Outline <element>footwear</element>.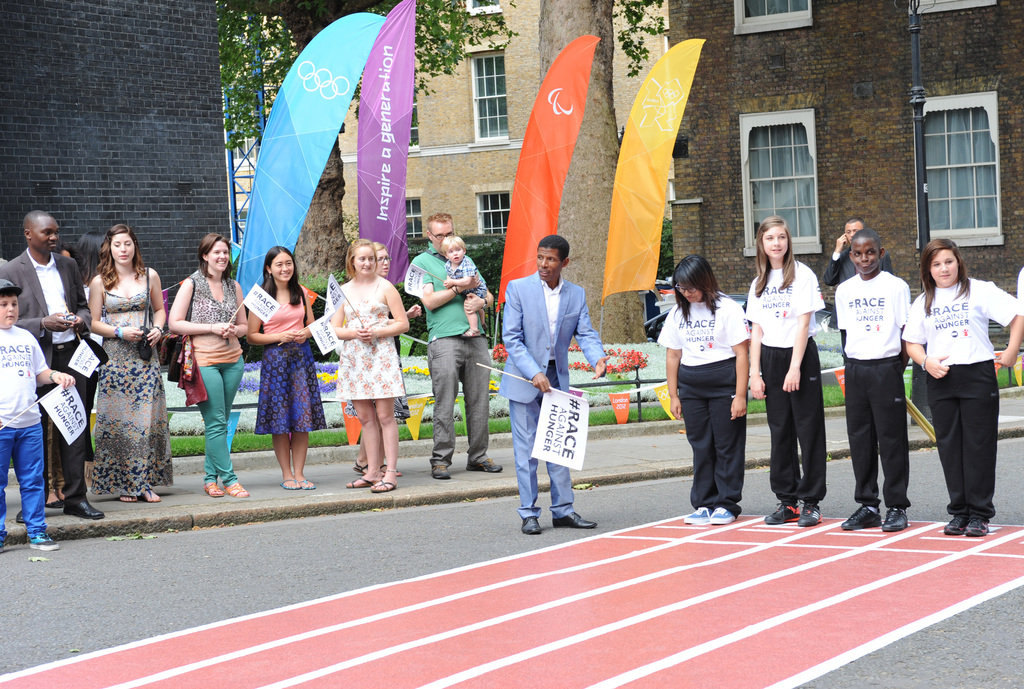
Outline: <box>431,464,451,478</box>.
